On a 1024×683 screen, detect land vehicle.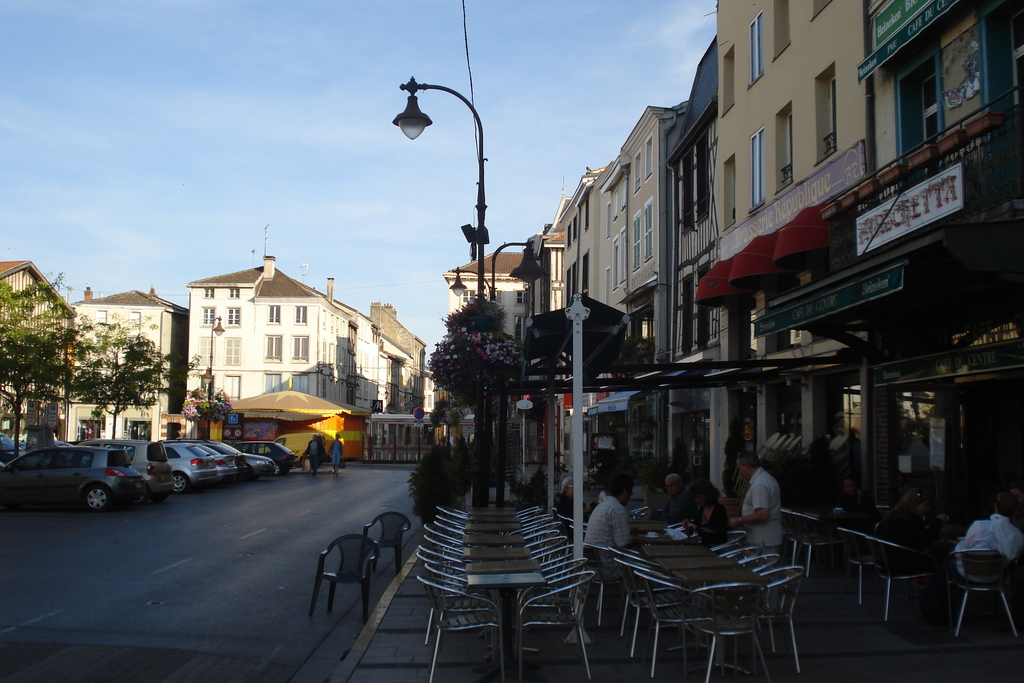
x1=245 y1=439 x2=295 y2=472.
